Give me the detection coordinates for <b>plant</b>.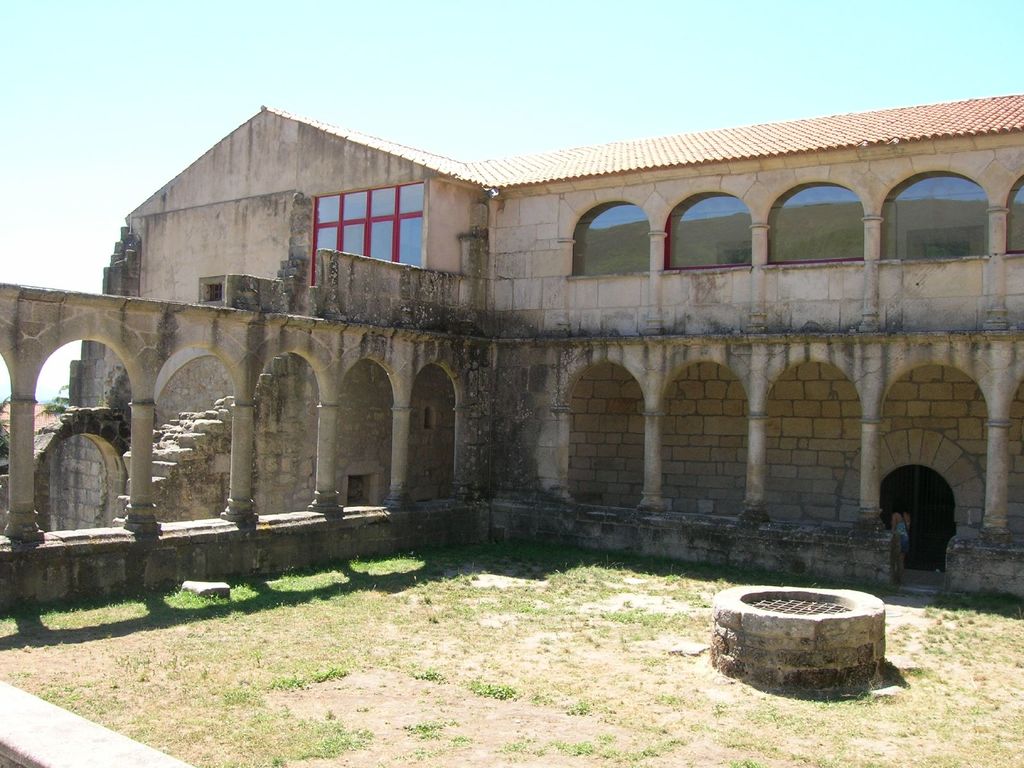
x1=724, y1=756, x2=765, y2=767.
